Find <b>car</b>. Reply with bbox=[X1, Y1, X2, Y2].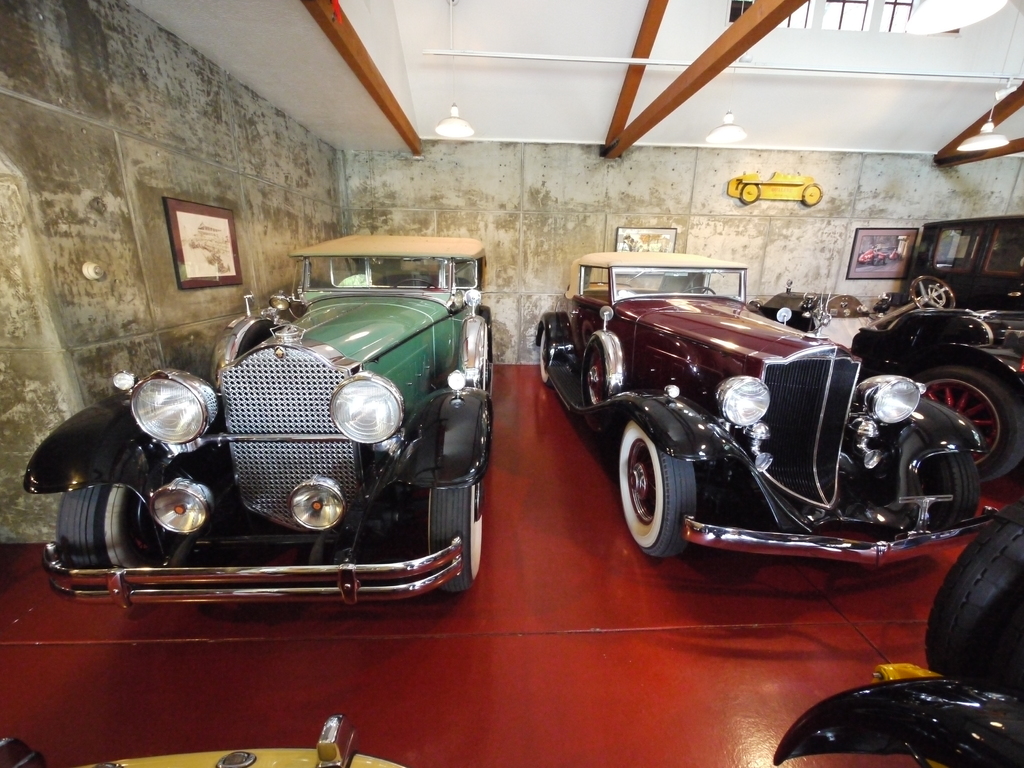
bbox=[43, 237, 500, 630].
